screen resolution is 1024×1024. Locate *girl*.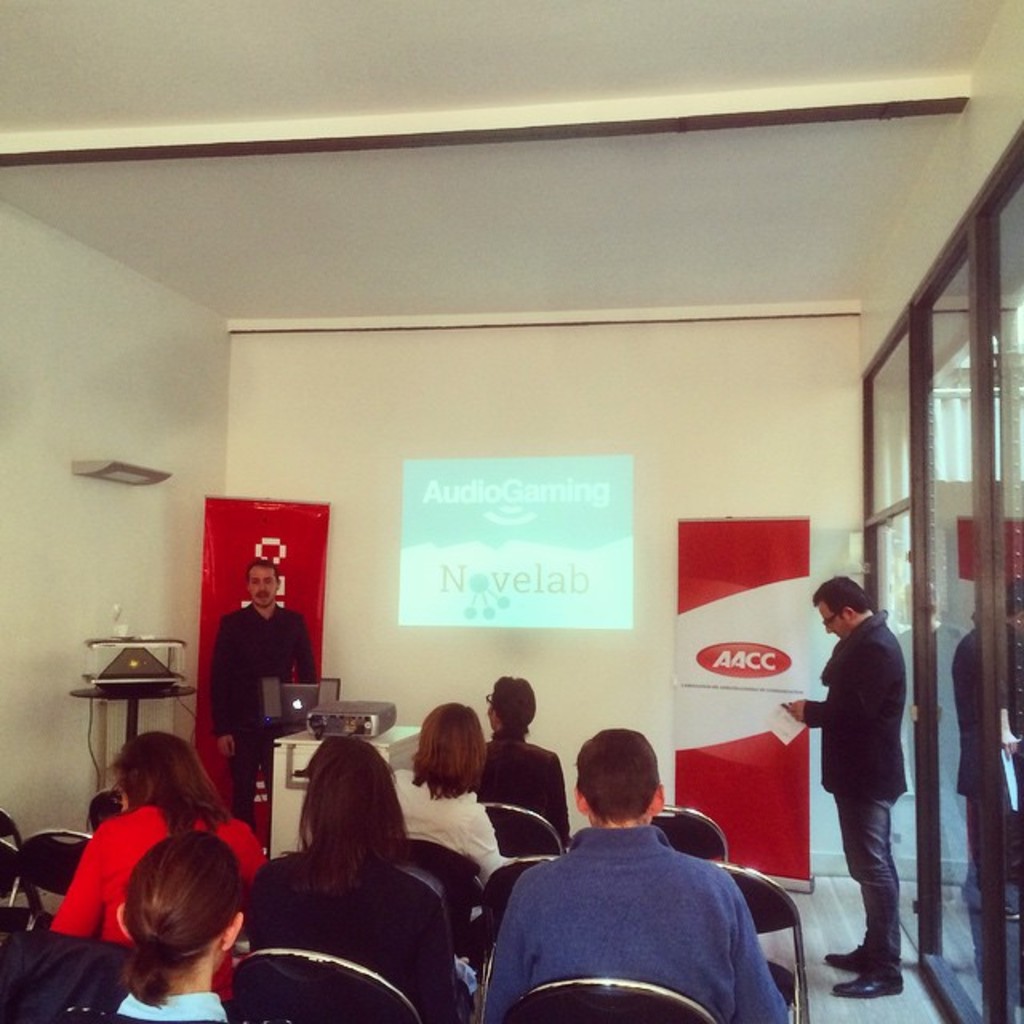
[242,734,477,1022].
